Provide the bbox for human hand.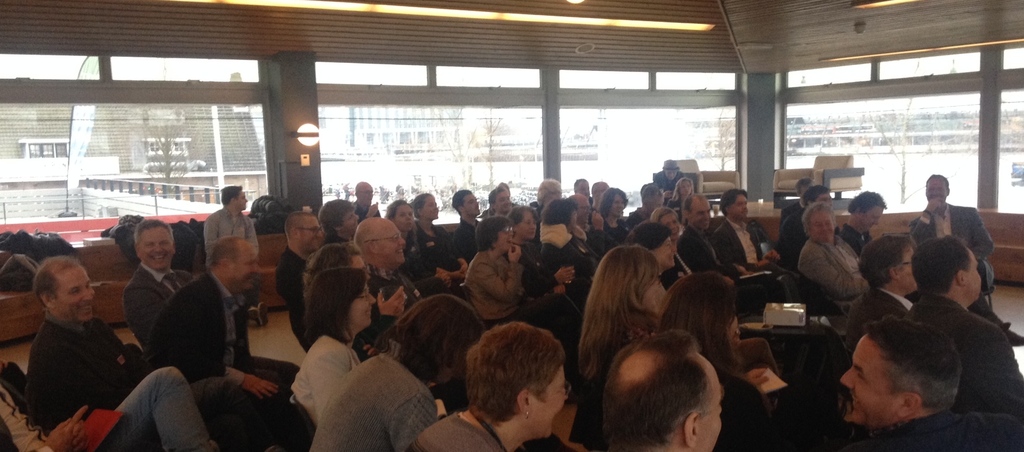
region(70, 421, 89, 451).
